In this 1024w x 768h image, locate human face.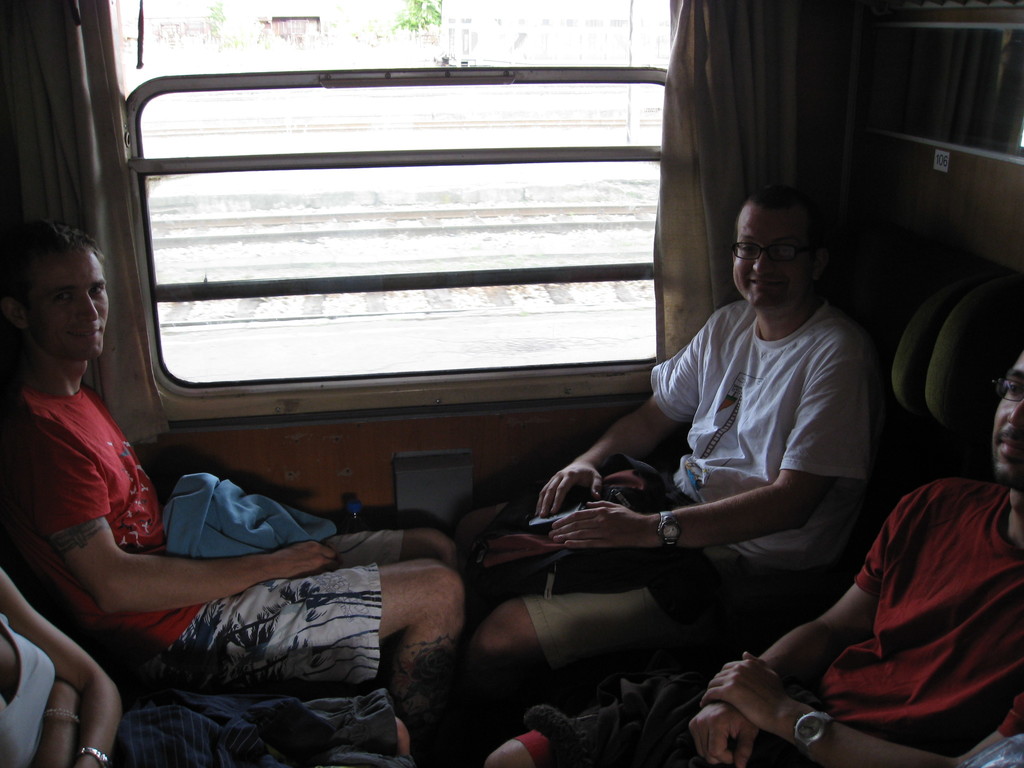
Bounding box: BBox(993, 360, 1023, 498).
